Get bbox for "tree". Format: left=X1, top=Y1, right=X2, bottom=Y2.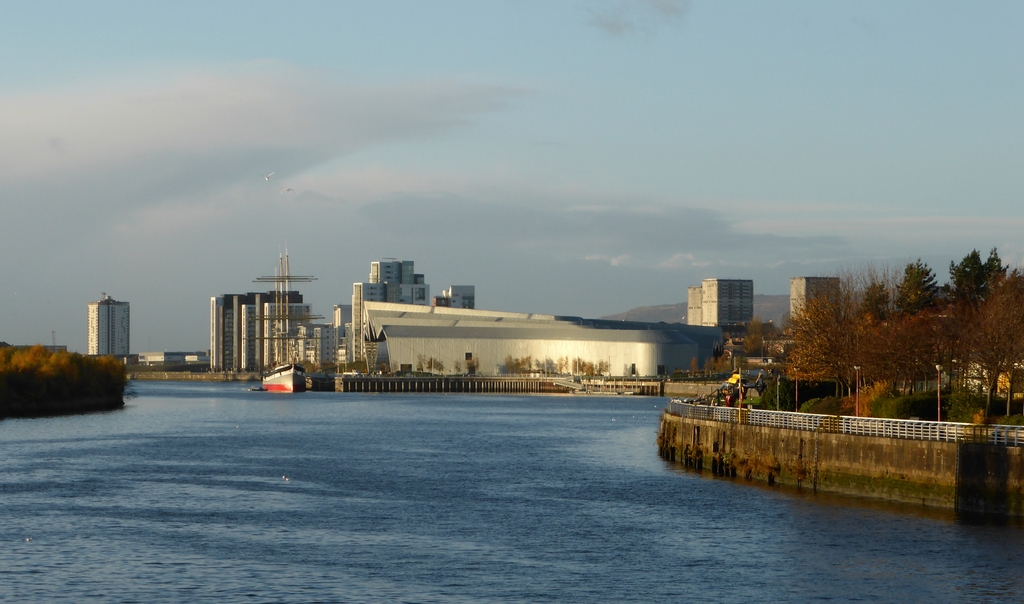
left=702, top=357, right=733, bottom=375.
